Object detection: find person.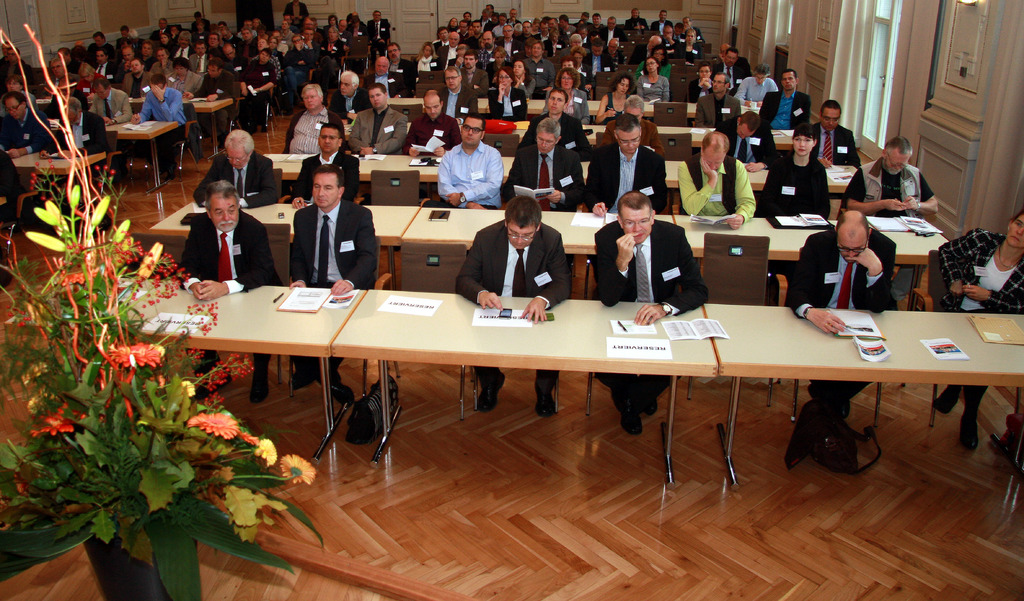
crop(936, 210, 1023, 449).
